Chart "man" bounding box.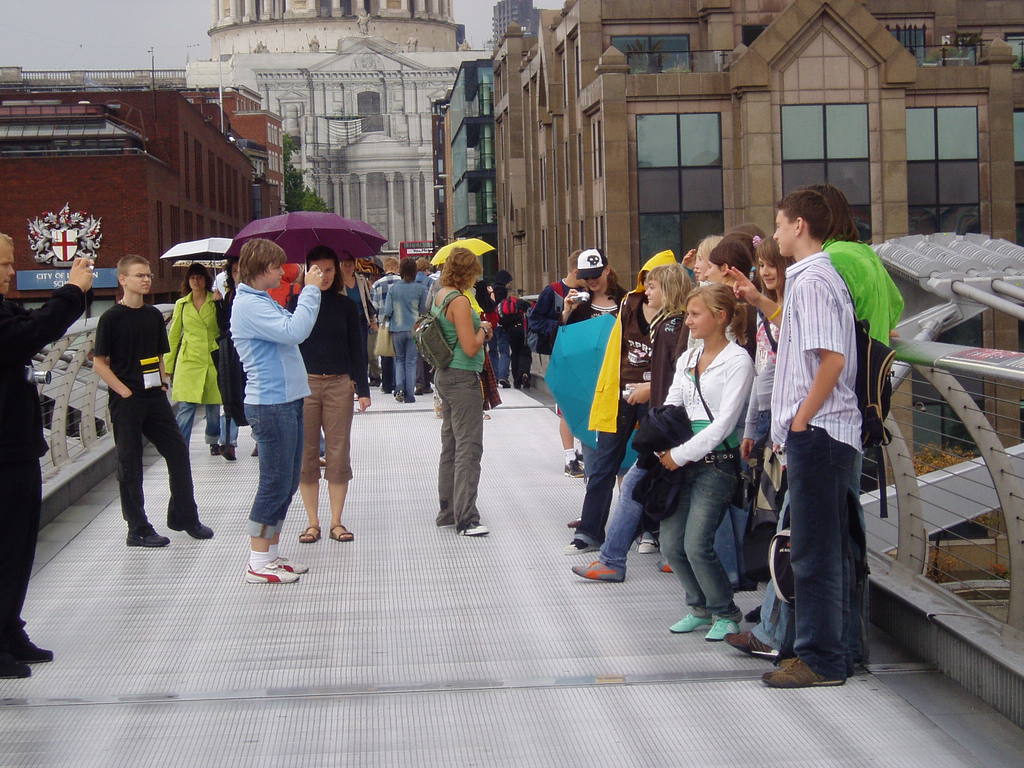
Charted: [x1=402, y1=33, x2=422, y2=54].
